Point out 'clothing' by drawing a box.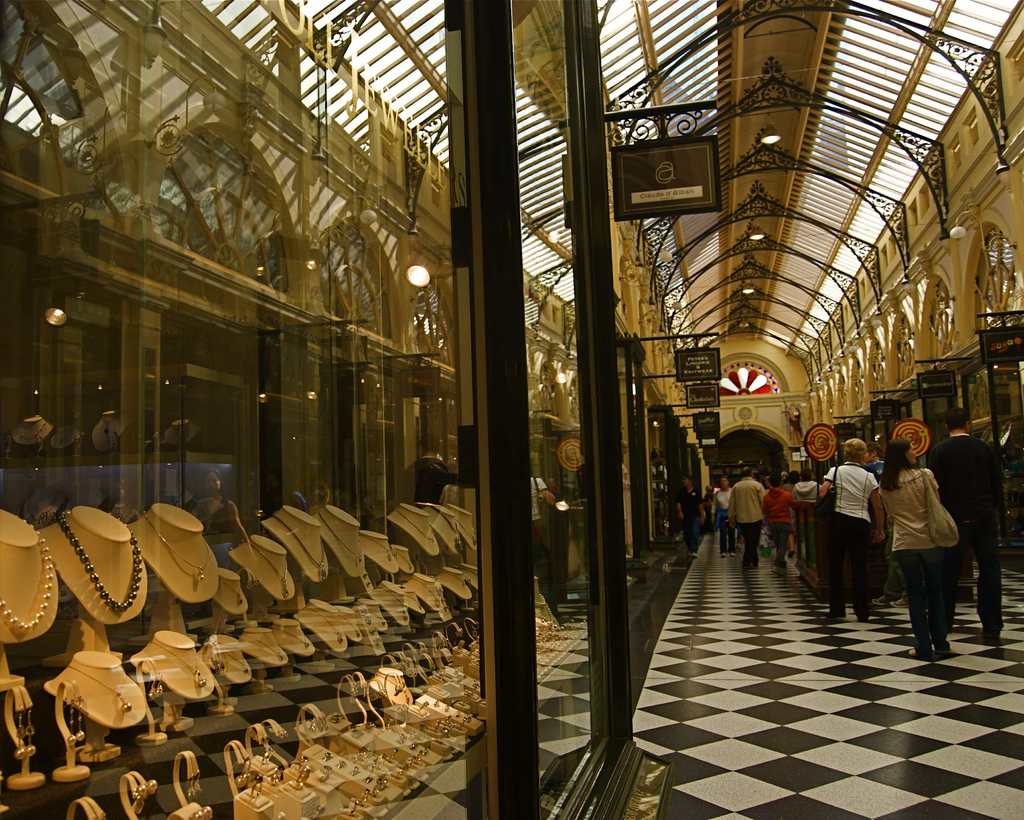
bbox=(875, 469, 956, 655).
